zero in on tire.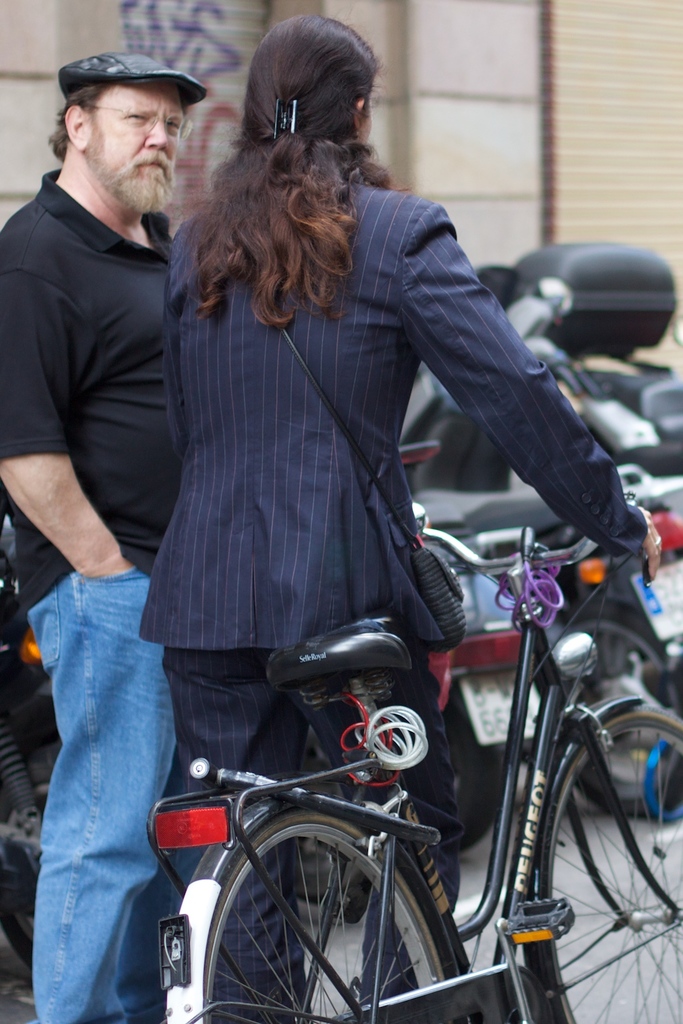
Zeroed in: crop(437, 692, 509, 856).
